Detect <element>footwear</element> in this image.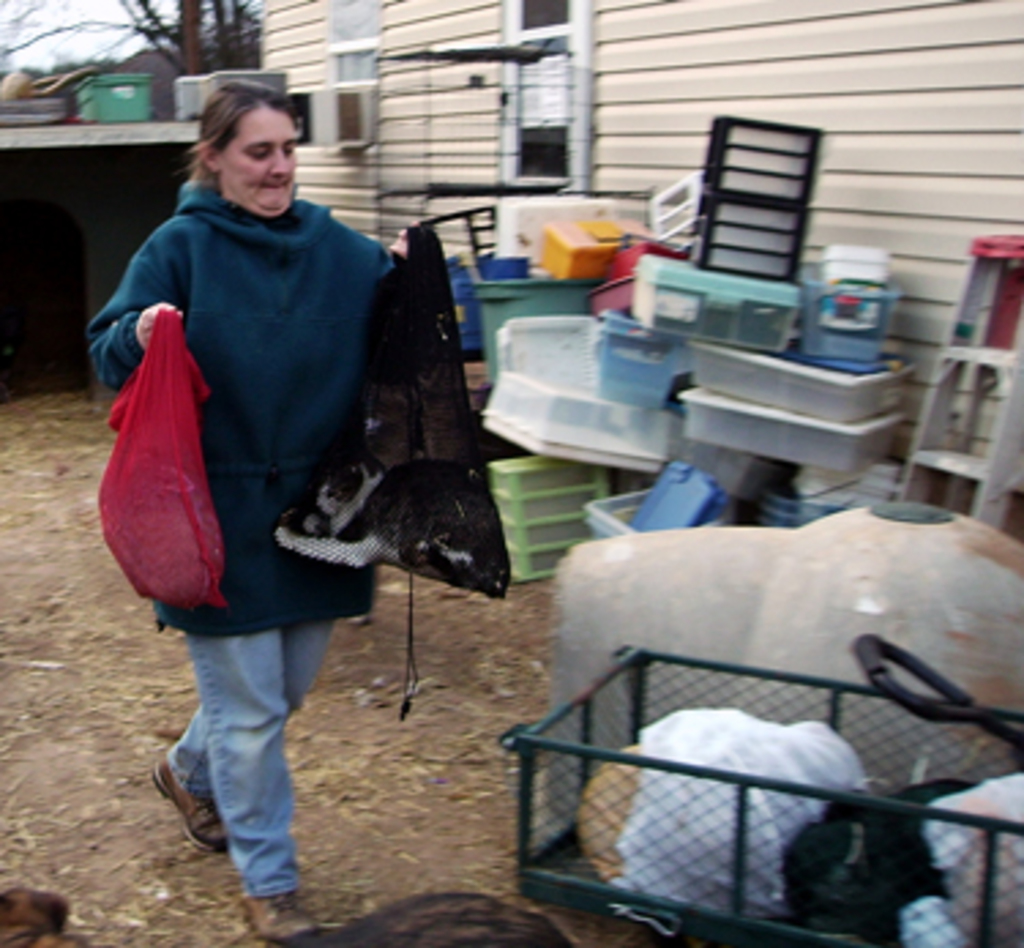
Detection: pyautogui.locateOnScreen(243, 891, 319, 940).
